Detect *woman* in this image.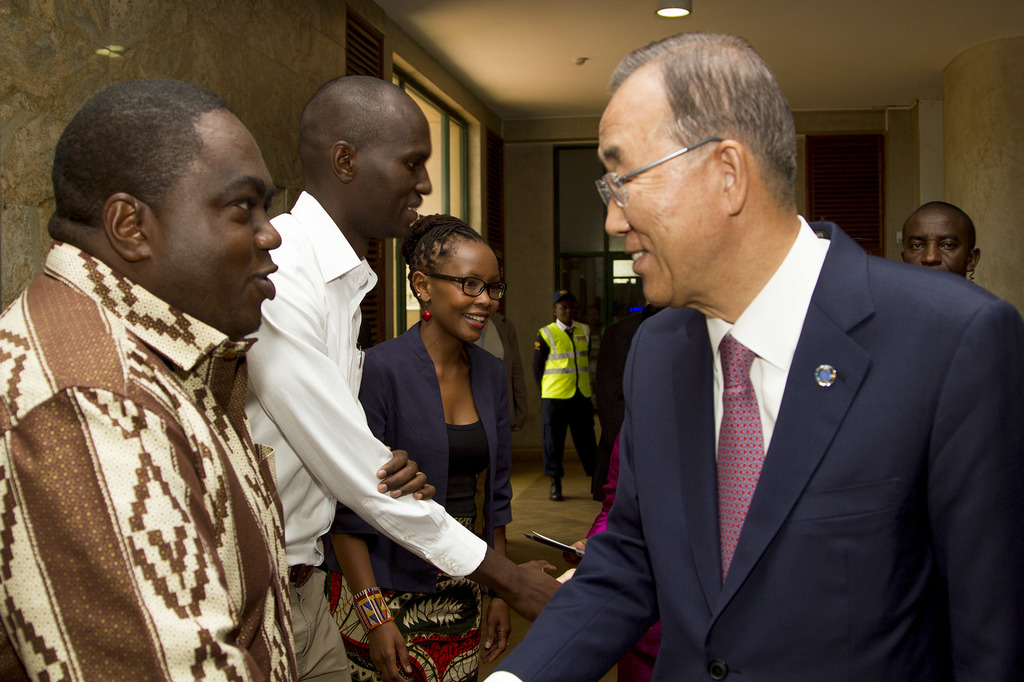
Detection: <box>325,209,516,681</box>.
